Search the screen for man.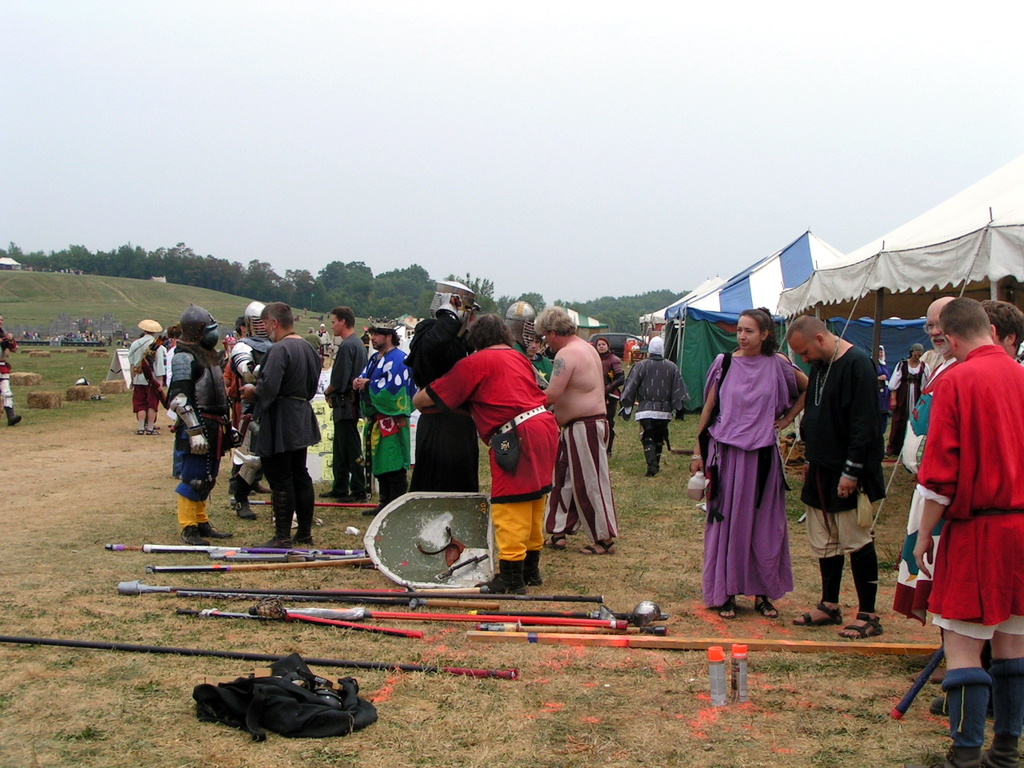
Found at left=352, top=318, right=418, bottom=516.
